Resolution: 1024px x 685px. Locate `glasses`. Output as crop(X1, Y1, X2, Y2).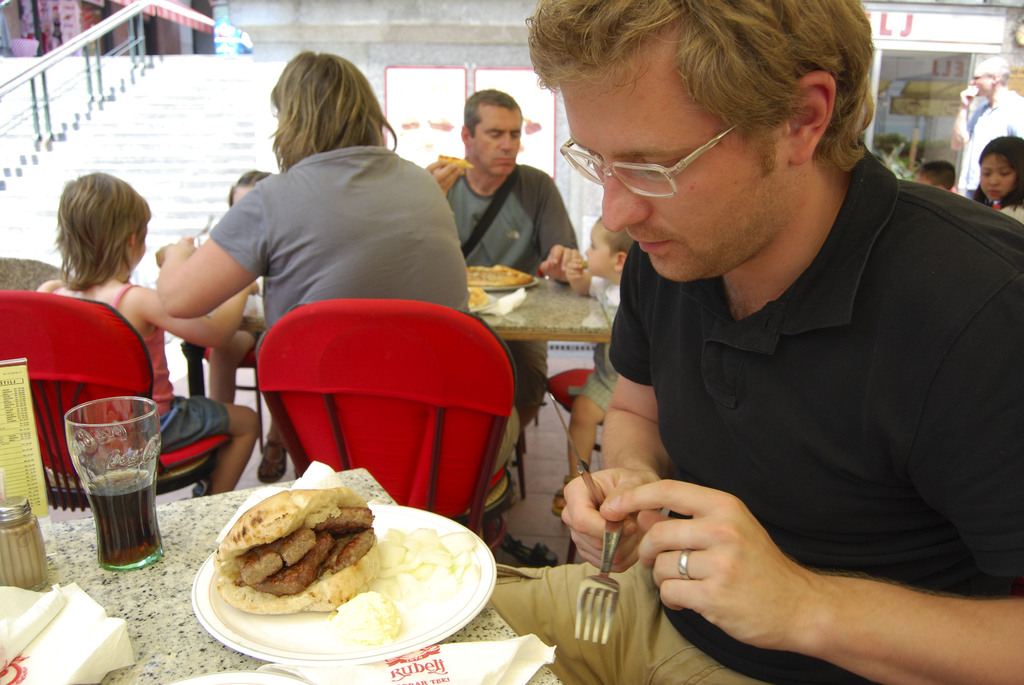
crop(558, 118, 794, 198).
